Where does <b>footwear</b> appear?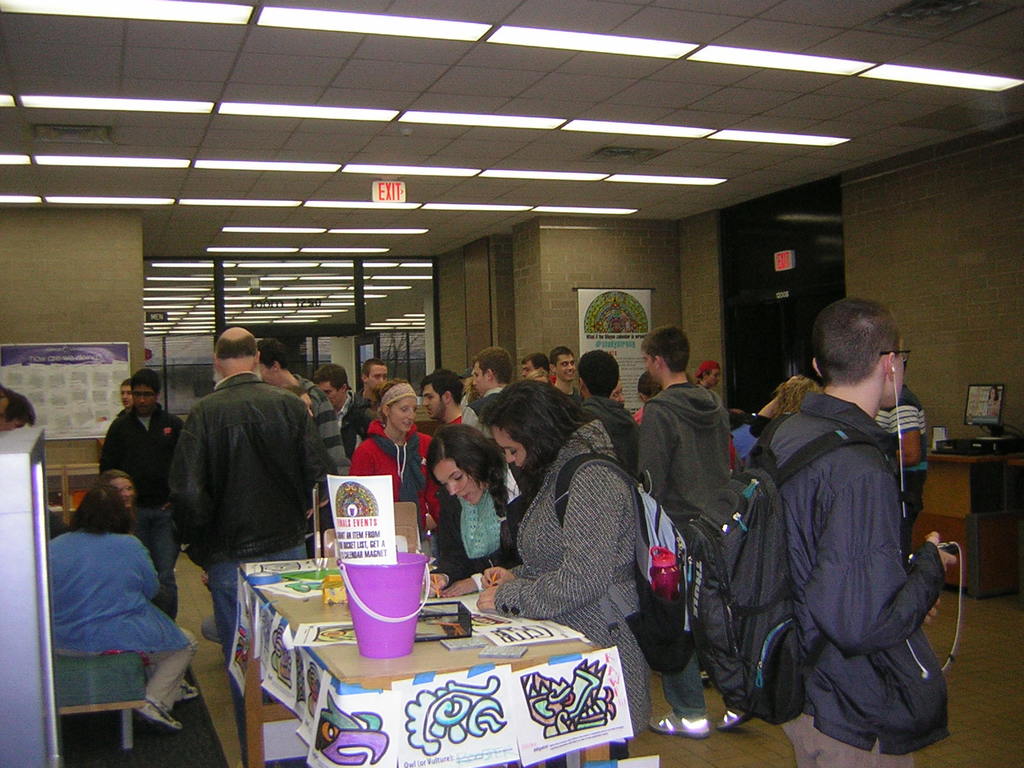
Appears at x1=136 y1=696 x2=181 y2=730.
